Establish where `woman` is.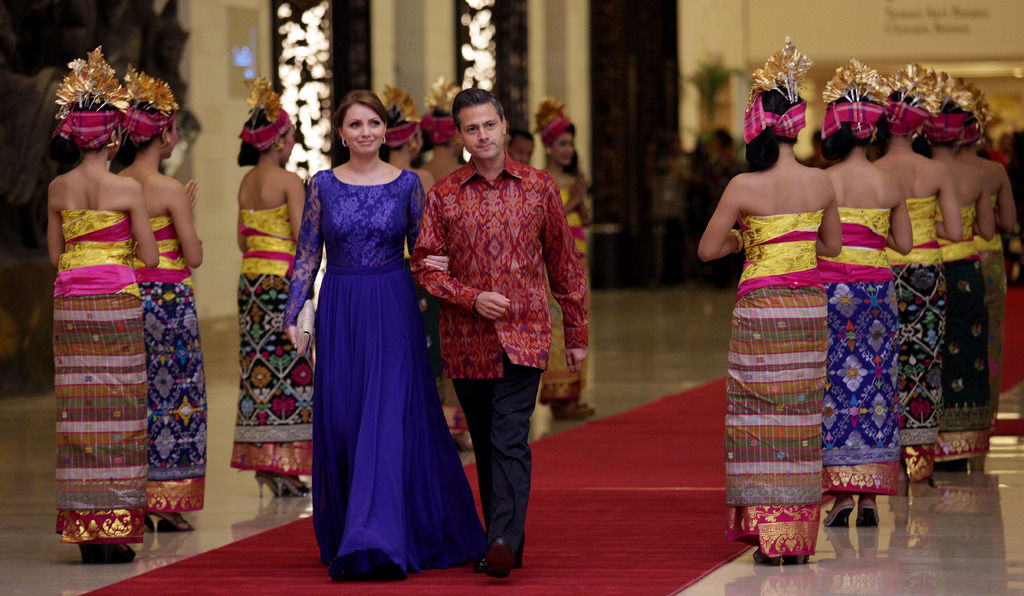
Established at region(422, 84, 465, 177).
